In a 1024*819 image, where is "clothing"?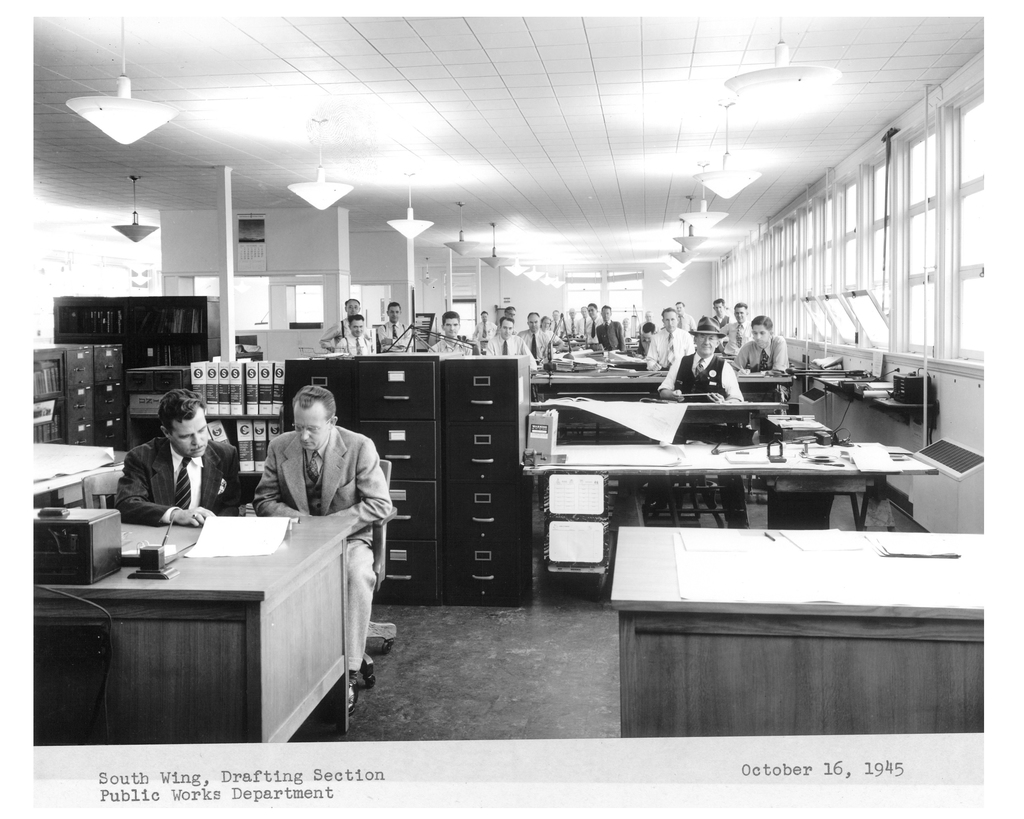
(560,314,581,342).
